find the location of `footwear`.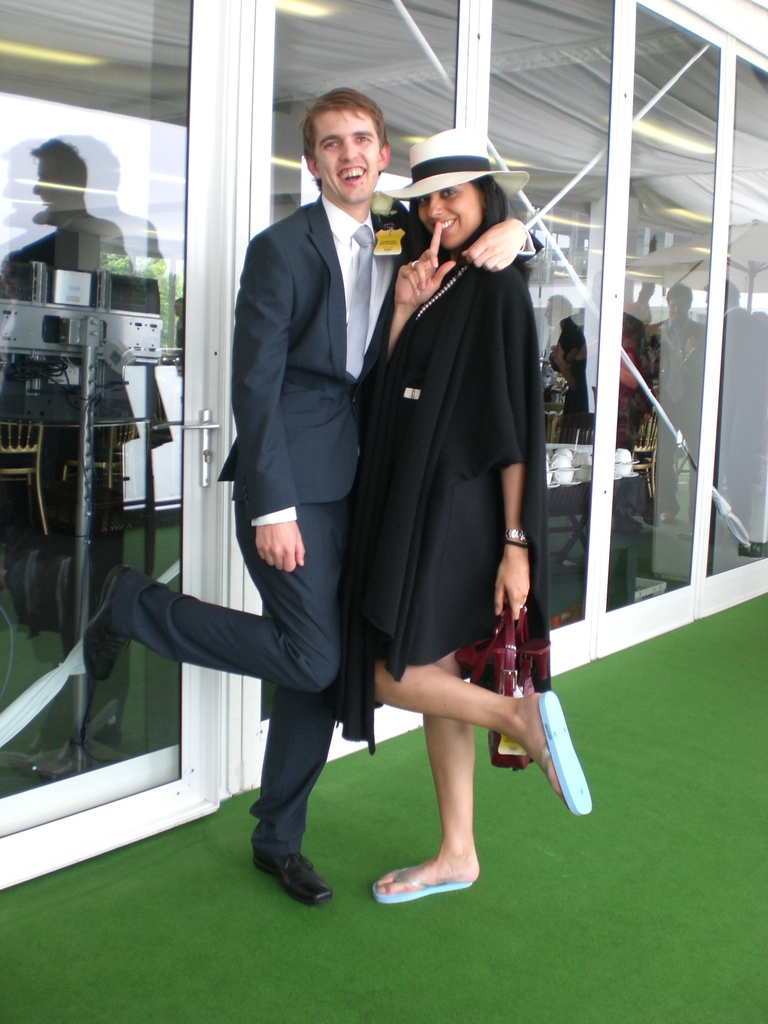
Location: <region>535, 685, 596, 815</region>.
